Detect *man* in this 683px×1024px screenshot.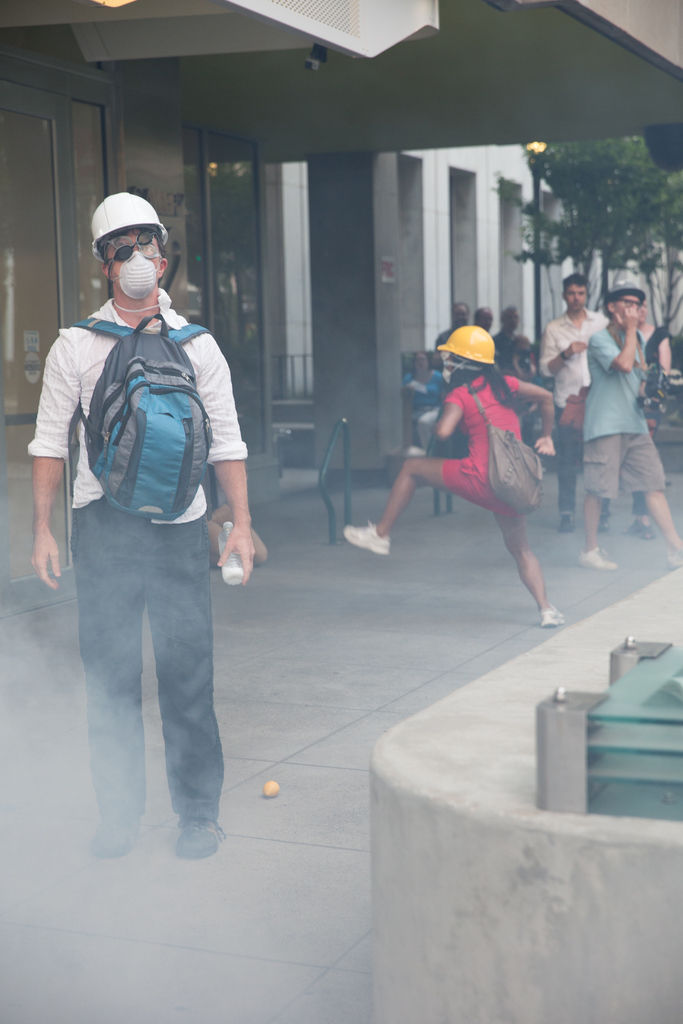
Detection: 575:275:682:576.
